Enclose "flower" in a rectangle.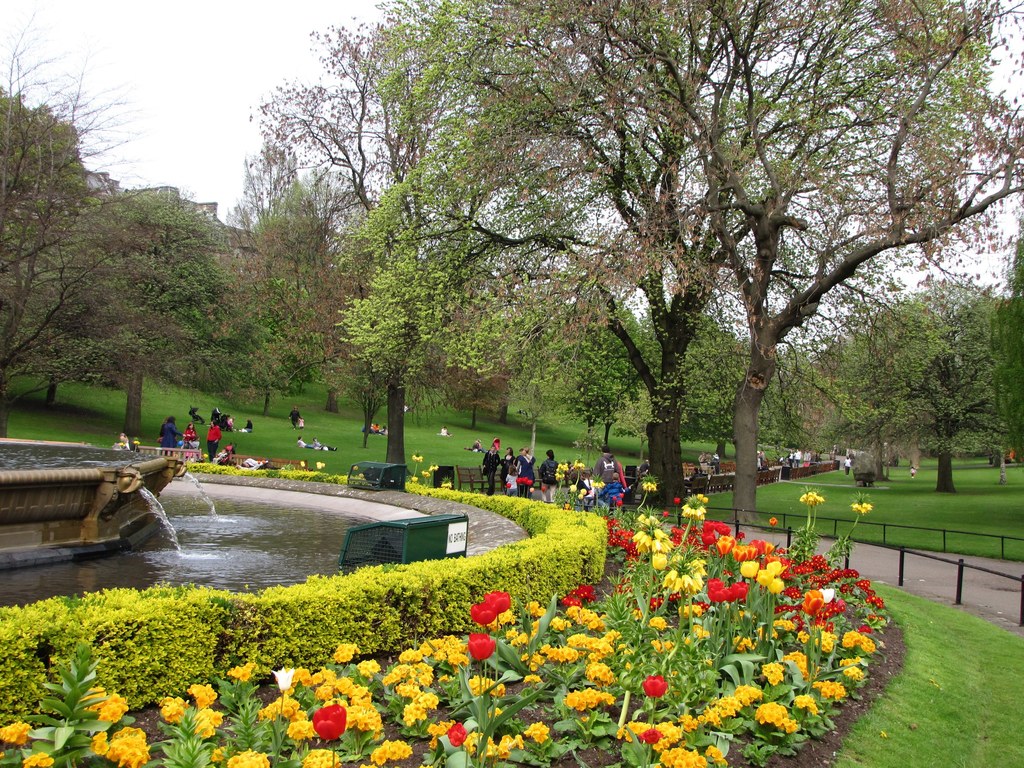
297,459,307,467.
